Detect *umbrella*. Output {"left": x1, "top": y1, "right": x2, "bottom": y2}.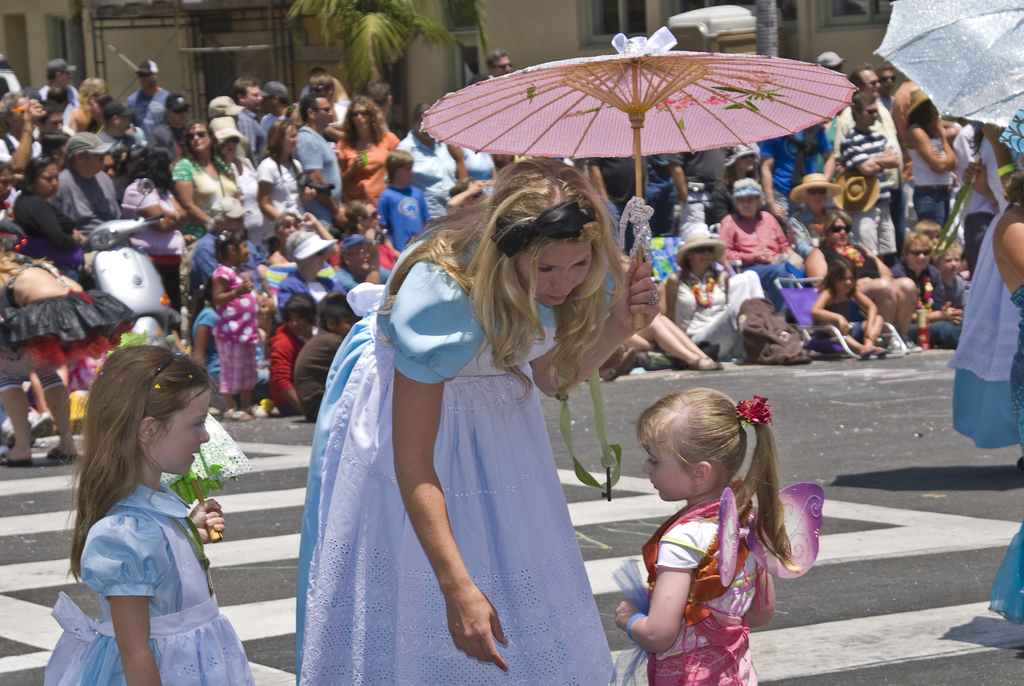
{"left": 876, "top": 0, "right": 1023, "bottom": 127}.
